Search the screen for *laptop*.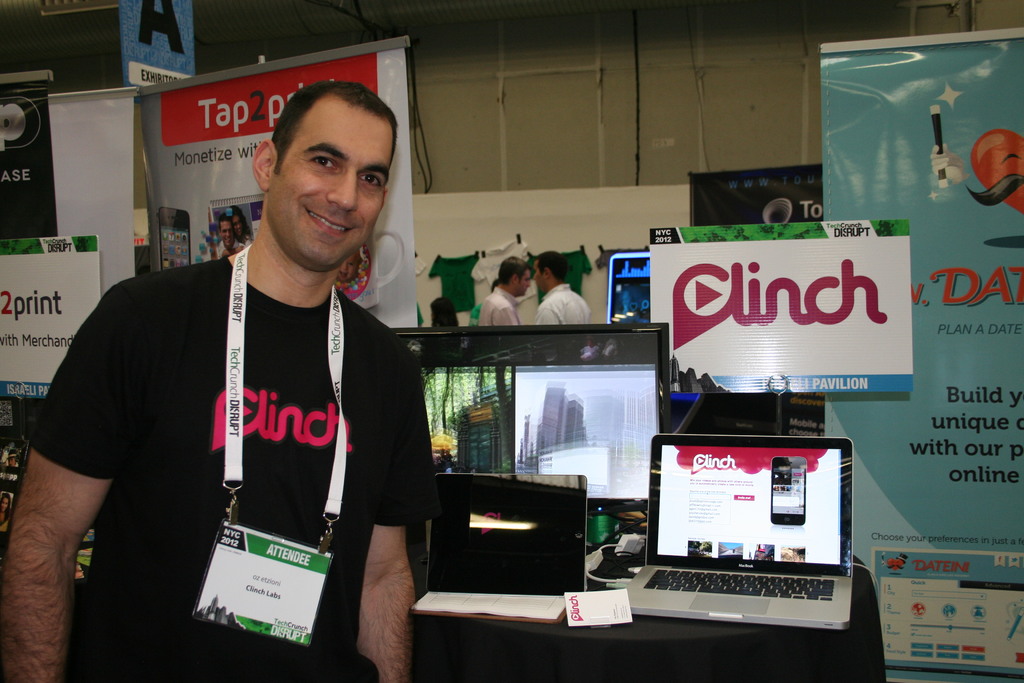
Found at region(411, 473, 587, 621).
